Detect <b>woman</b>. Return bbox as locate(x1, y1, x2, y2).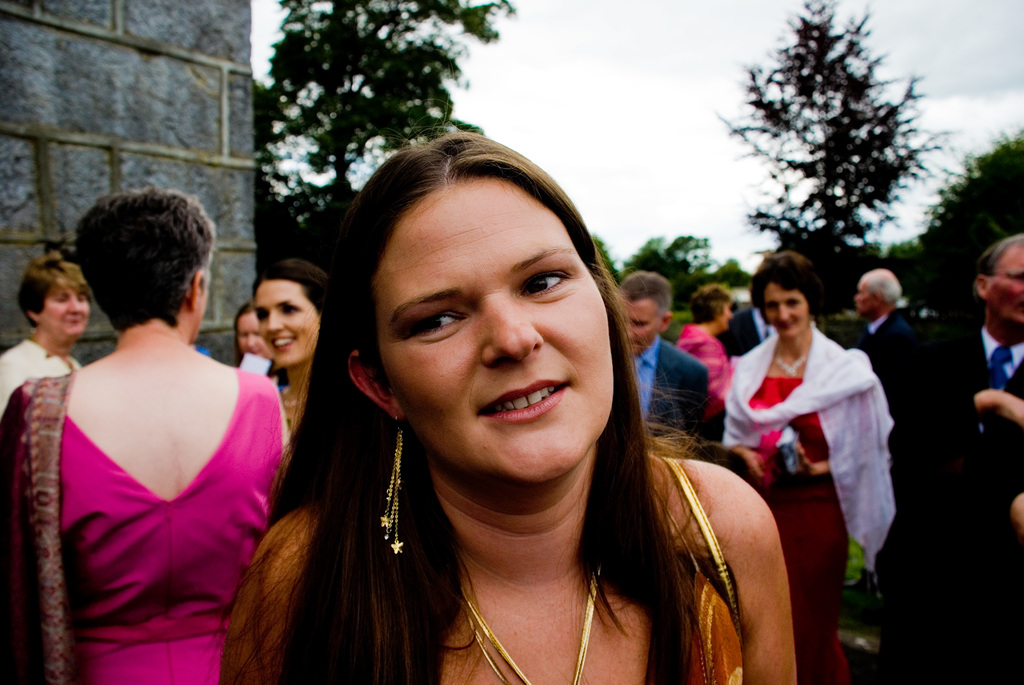
locate(0, 251, 96, 409).
